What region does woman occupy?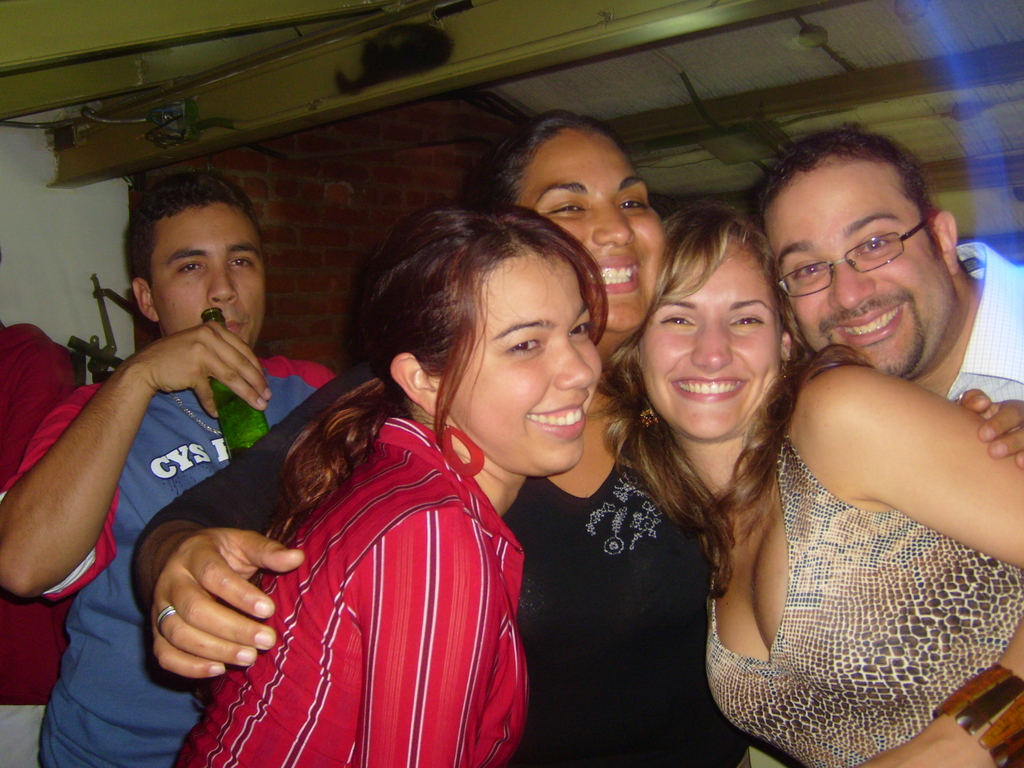
<bbox>128, 116, 1023, 767</bbox>.
